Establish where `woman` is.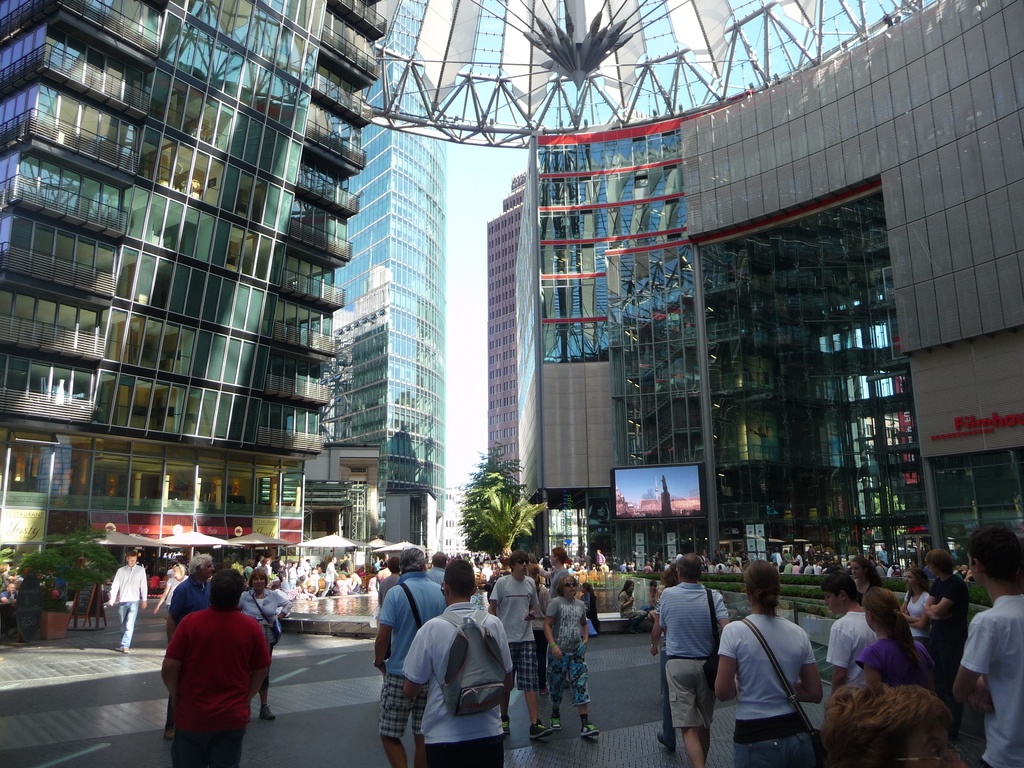
Established at left=648, top=577, right=665, bottom=625.
